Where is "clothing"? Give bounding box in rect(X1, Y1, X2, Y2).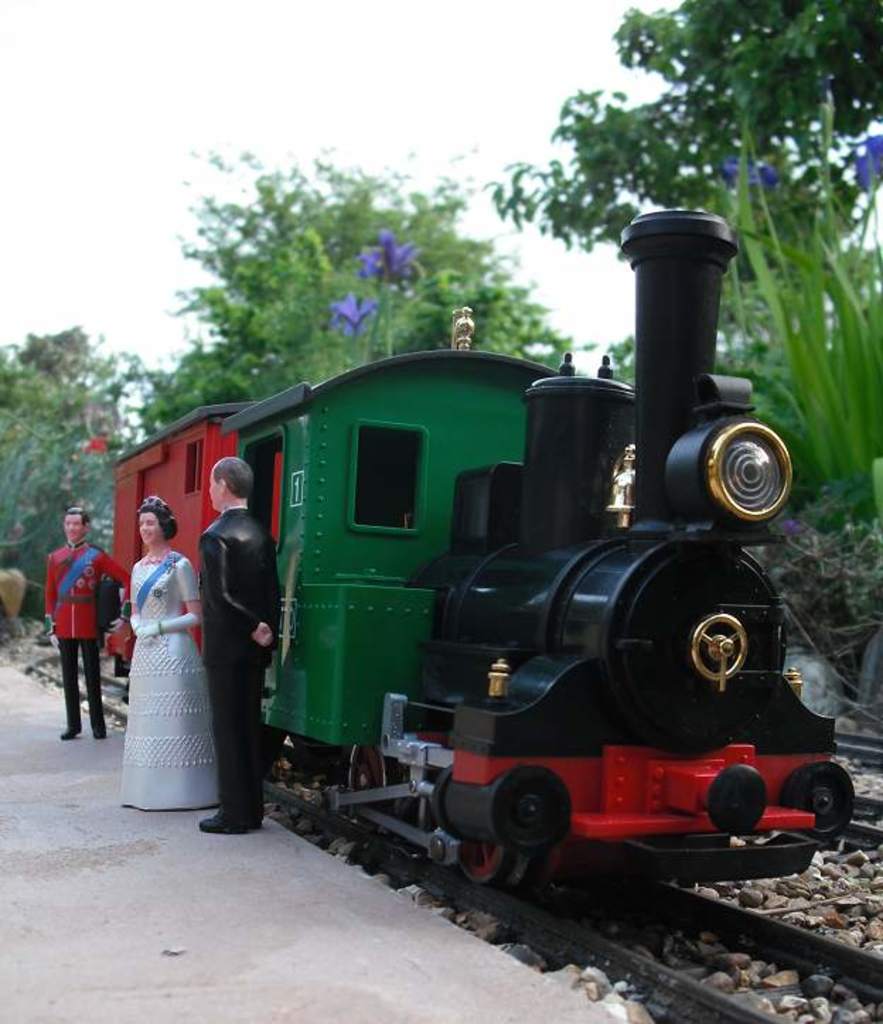
rect(116, 549, 219, 812).
